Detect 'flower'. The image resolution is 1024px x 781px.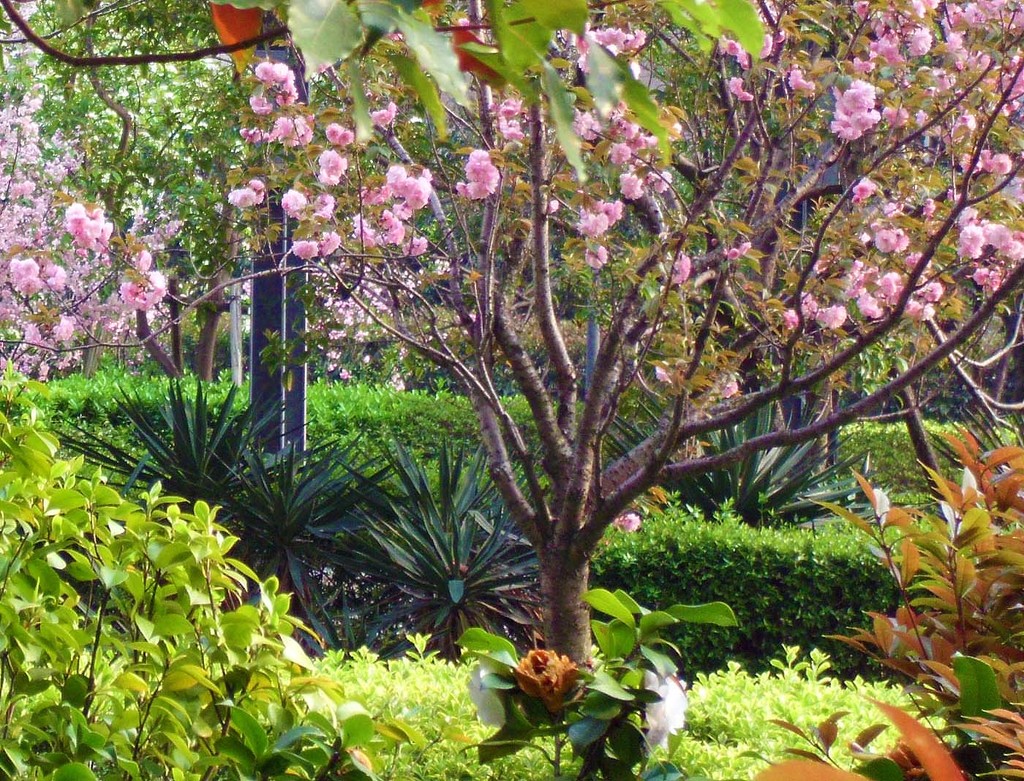
bbox(495, 91, 529, 147).
